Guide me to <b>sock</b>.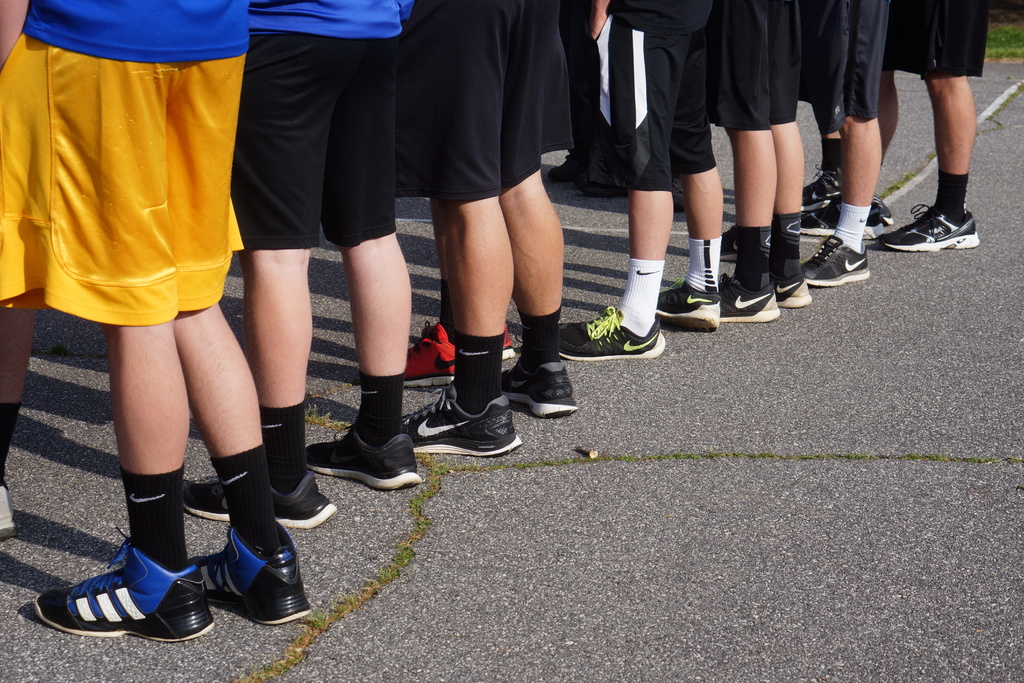
Guidance: 616, 259, 666, 340.
